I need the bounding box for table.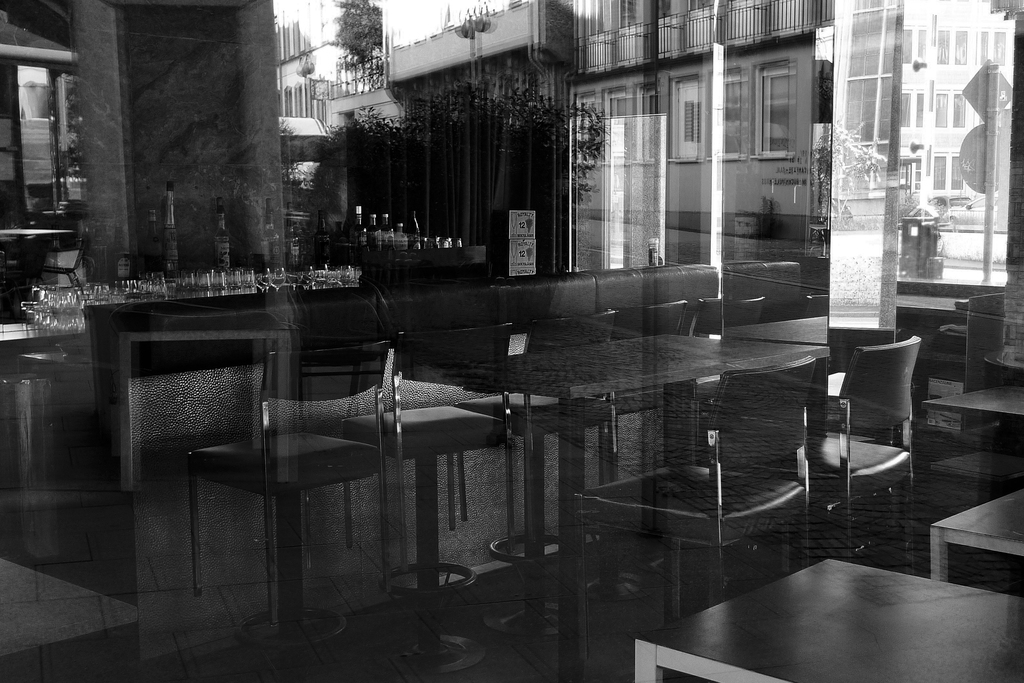
Here it is: [636,562,1011,679].
